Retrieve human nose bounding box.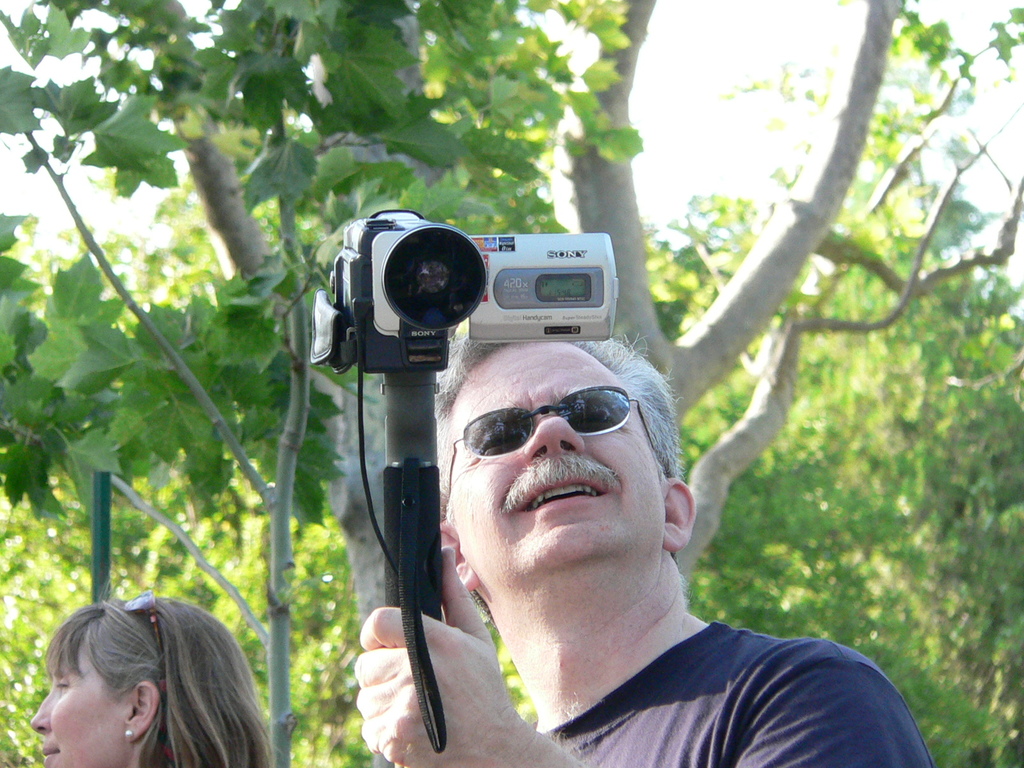
Bounding box: x1=524 y1=412 x2=586 y2=461.
